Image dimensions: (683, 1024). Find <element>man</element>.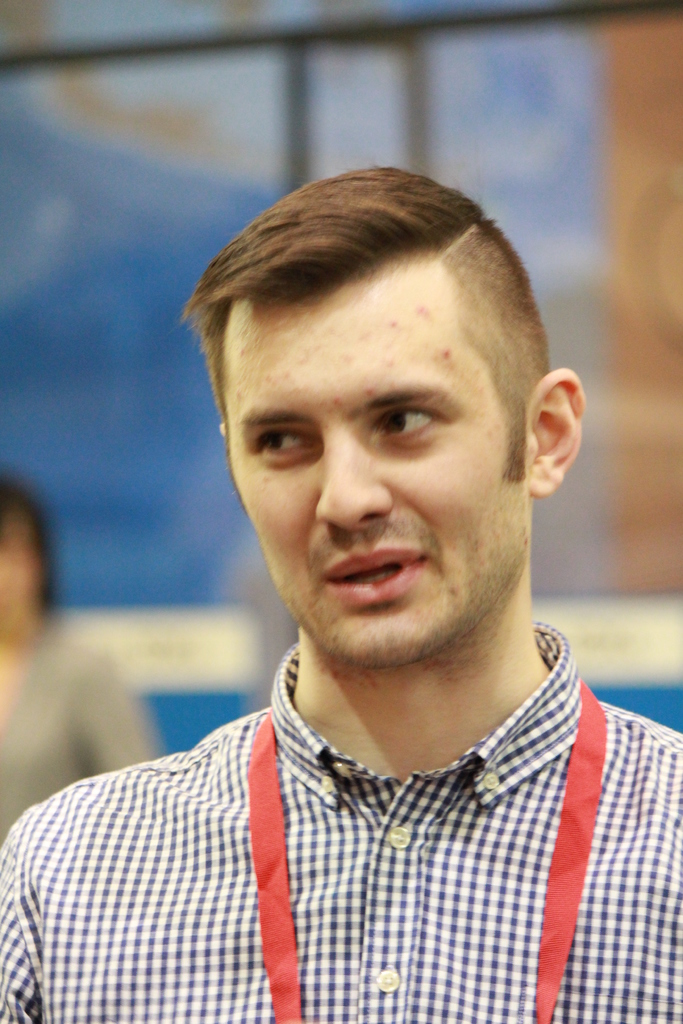
(0, 154, 682, 1023).
